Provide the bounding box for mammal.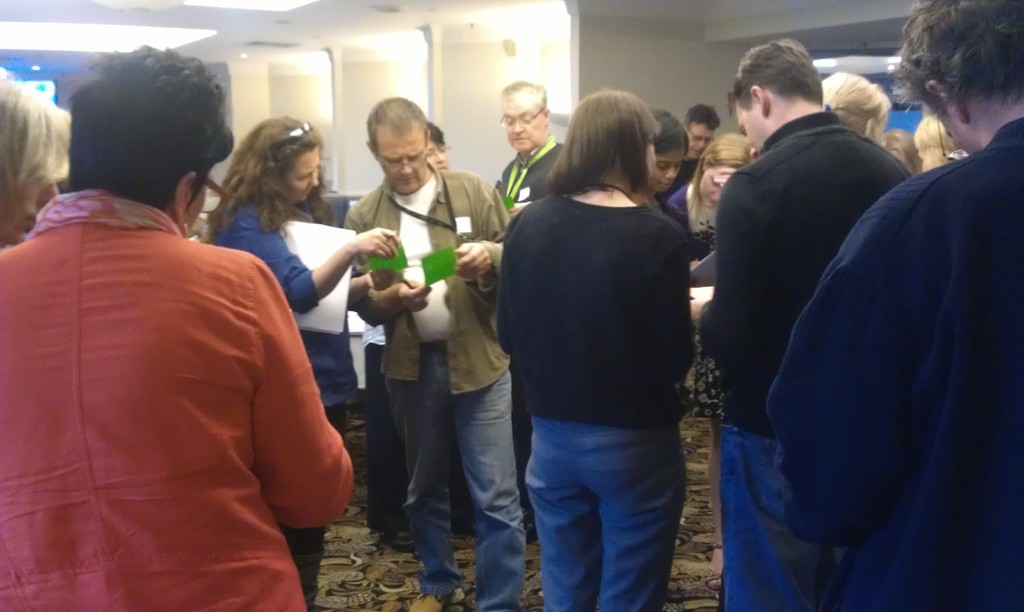
<region>638, 100, 693, 272</region>.
